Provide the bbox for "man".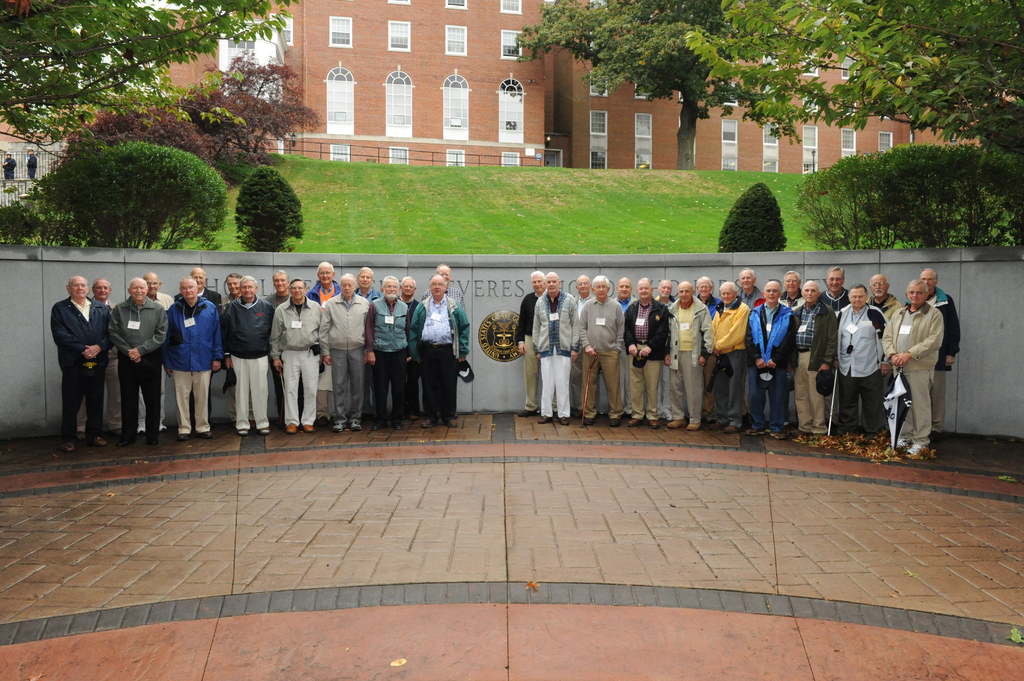
l=264, t=271, r=304, b=428.
